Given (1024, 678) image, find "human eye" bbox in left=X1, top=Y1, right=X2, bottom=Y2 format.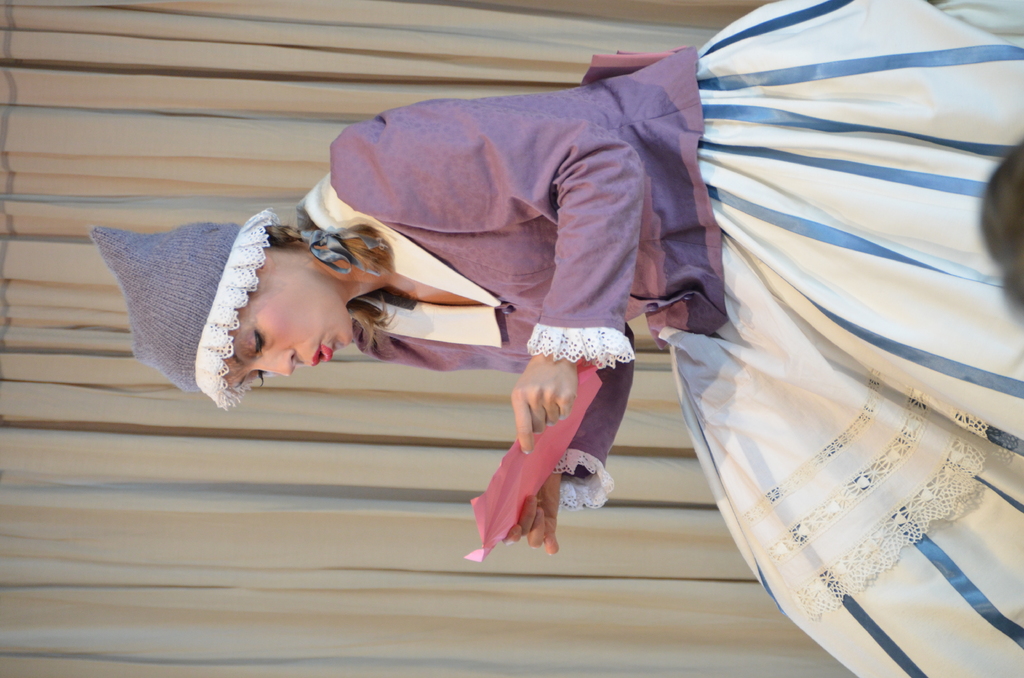
left=251, top=370, right=264, bottom=379.
